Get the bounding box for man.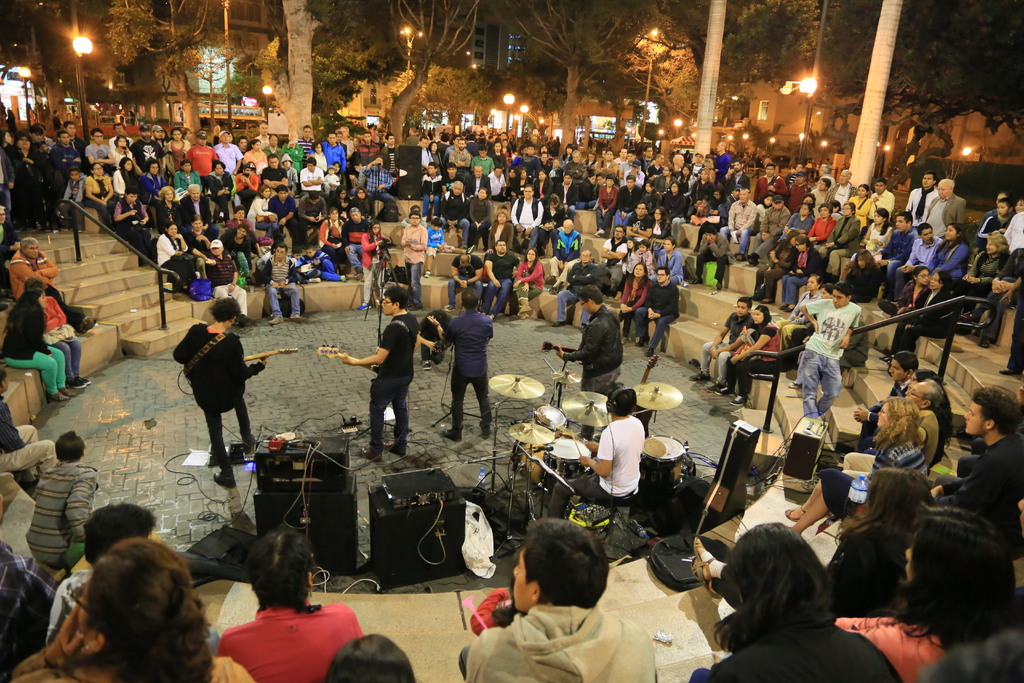
0, 365, 60, 503.
